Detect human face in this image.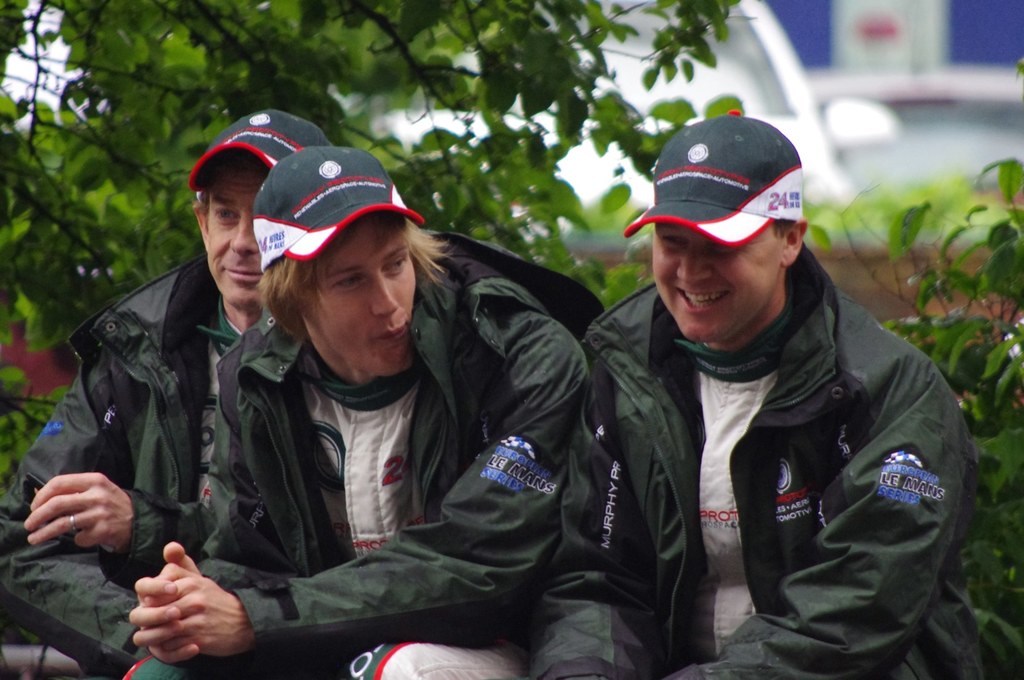
Detection: <bbox>649, 230, 772, 333</bbox>.
